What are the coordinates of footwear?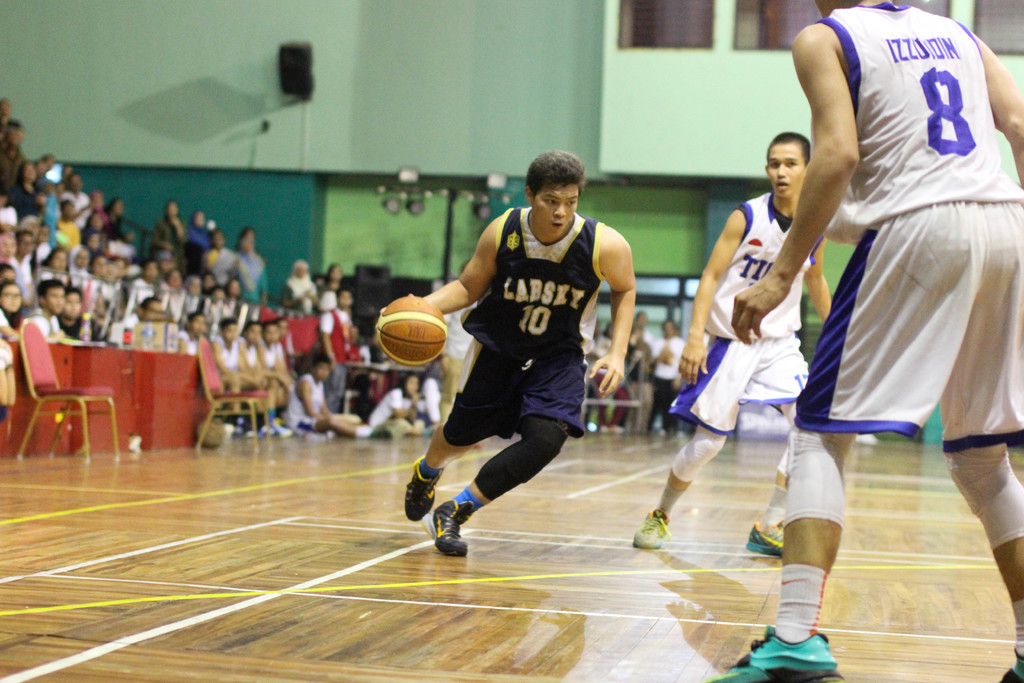
pyautogui.locateOnScreen(403, 461, 440, 521).
